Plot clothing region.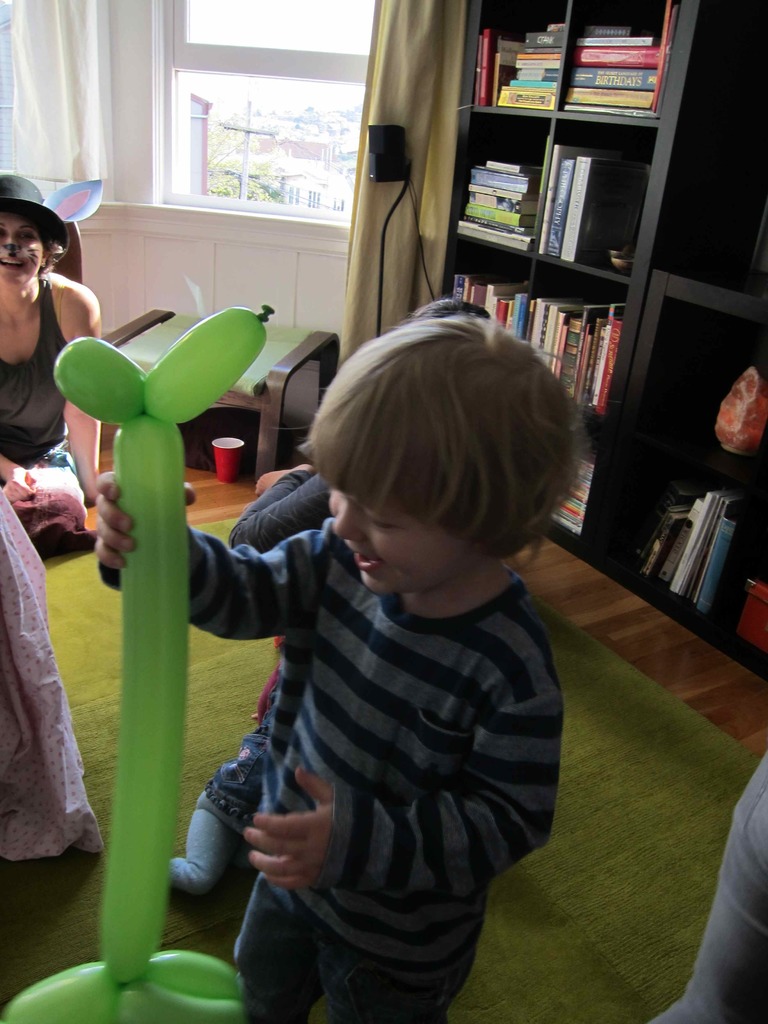
Plotted at [left=172, top=447, right=585, bottom=1000].
